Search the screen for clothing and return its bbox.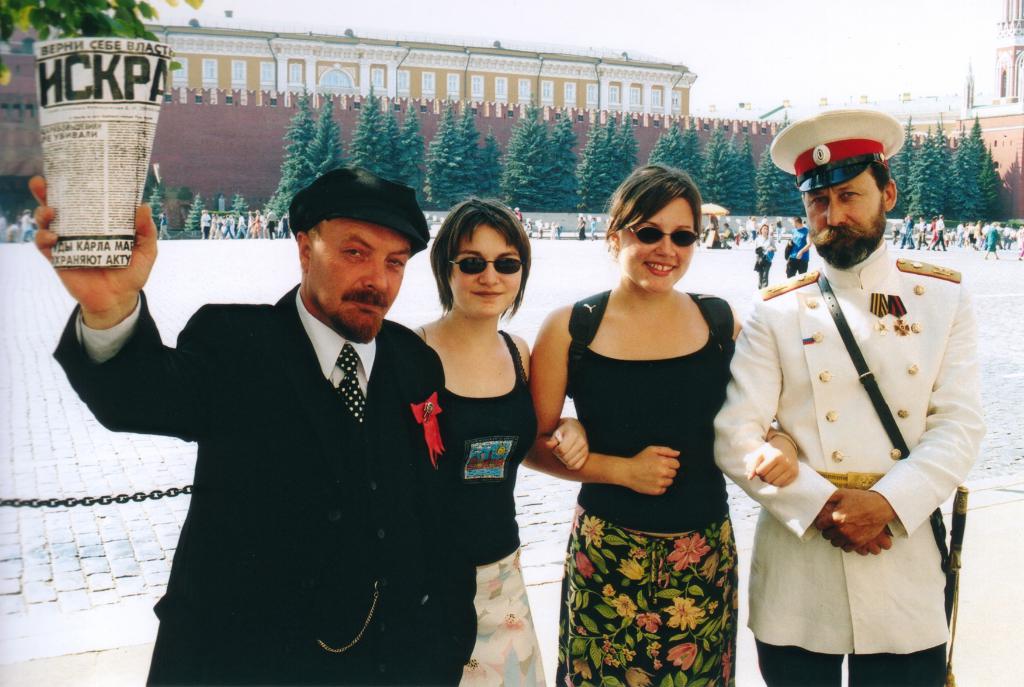
Found: bbox=(157, 214, 169, 242).
